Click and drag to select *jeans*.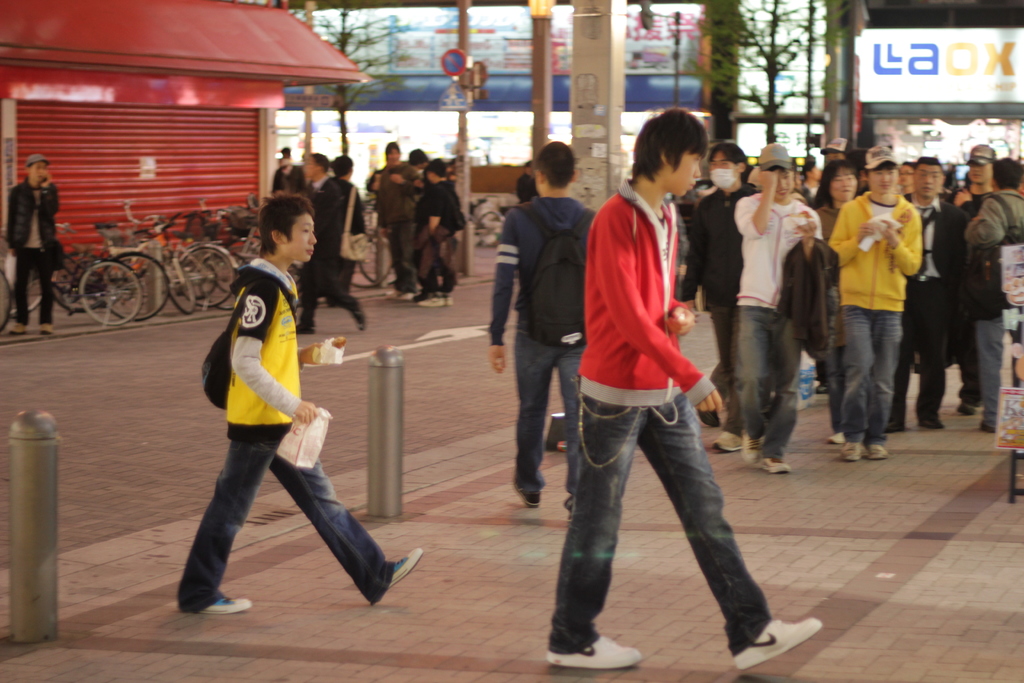
Selection: locate(831, 299, 907, 440).
